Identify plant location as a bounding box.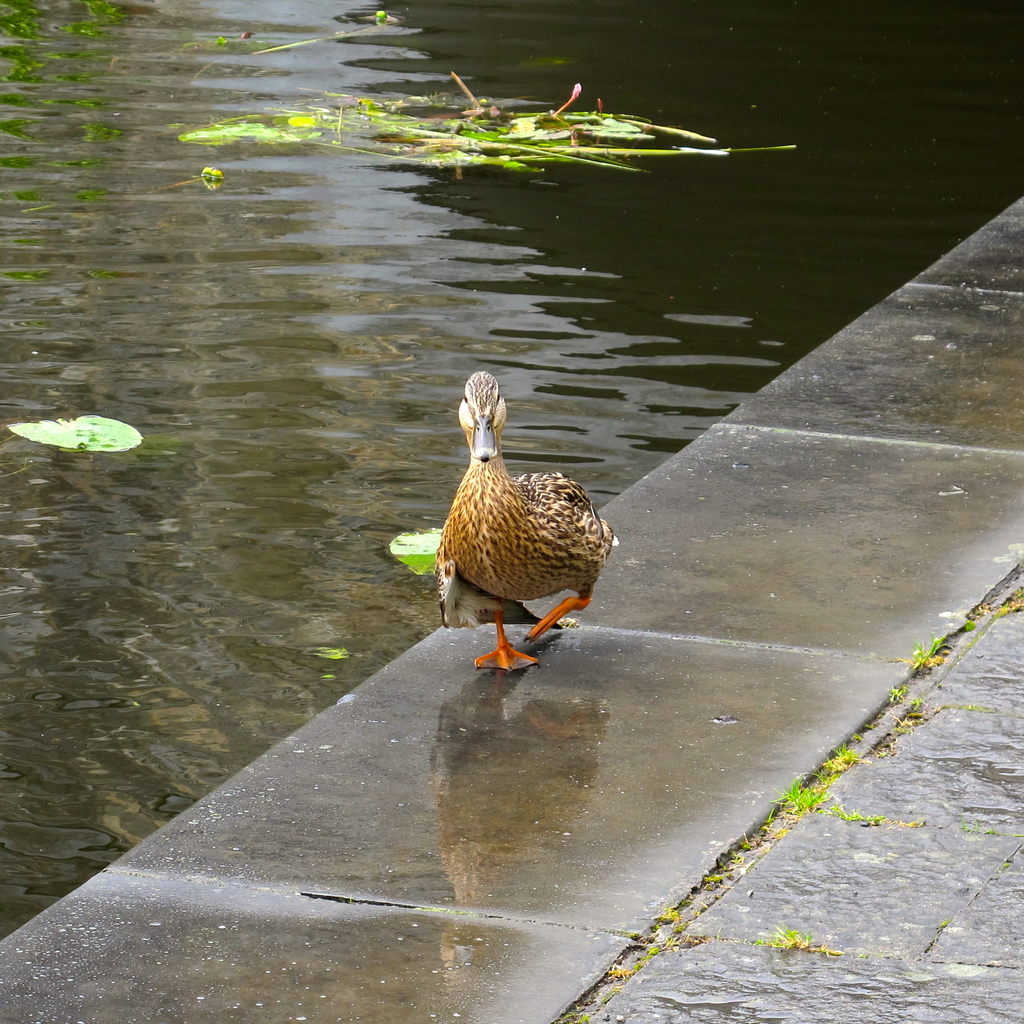
[612, 961, 637, 980].
